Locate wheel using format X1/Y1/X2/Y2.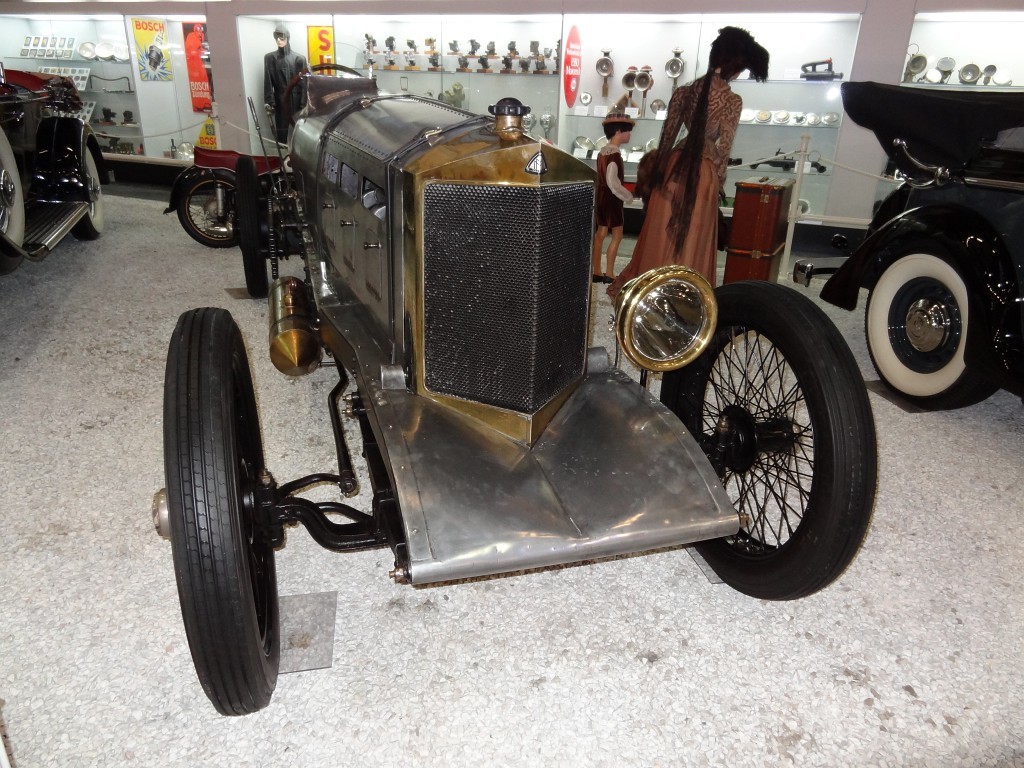
167/304/270/712.
